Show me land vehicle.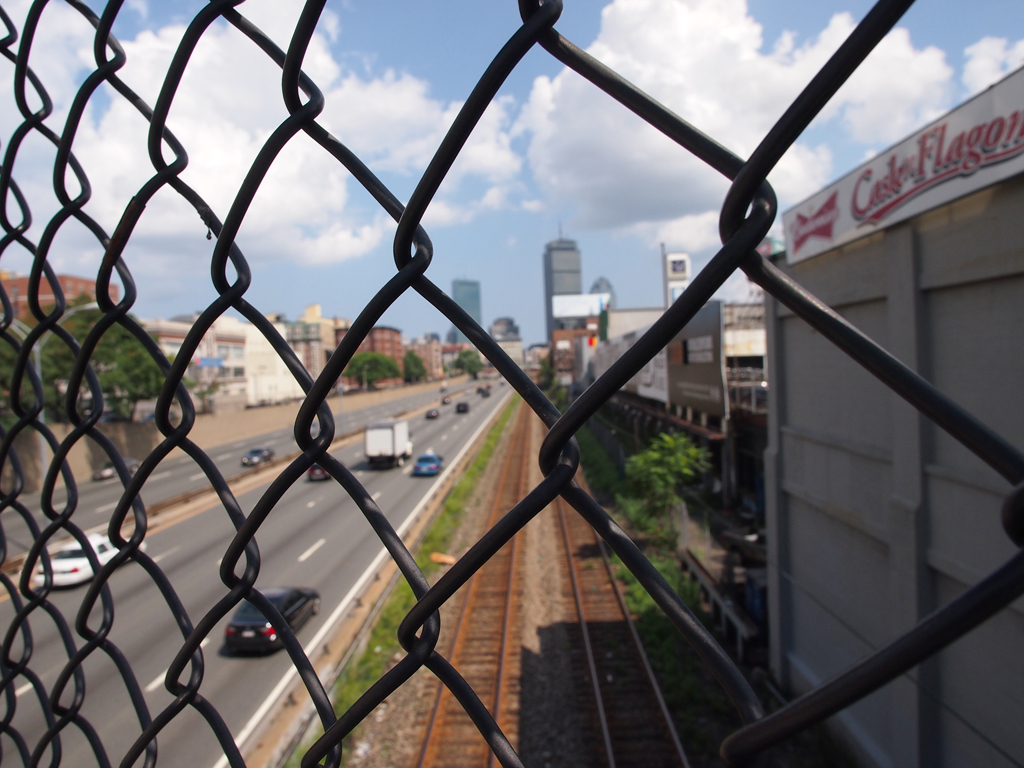
land vehicle is here: rect(416, 454, 442, 473).
